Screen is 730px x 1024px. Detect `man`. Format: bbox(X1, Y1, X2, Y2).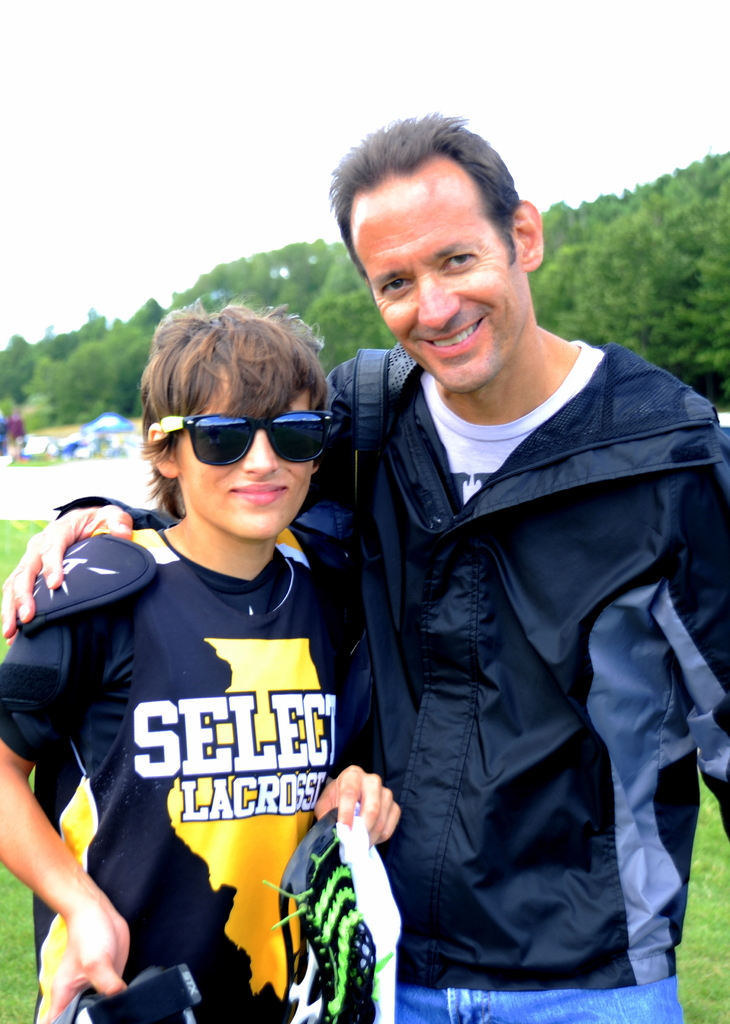
bbox(0, 116, 729, 1023).
